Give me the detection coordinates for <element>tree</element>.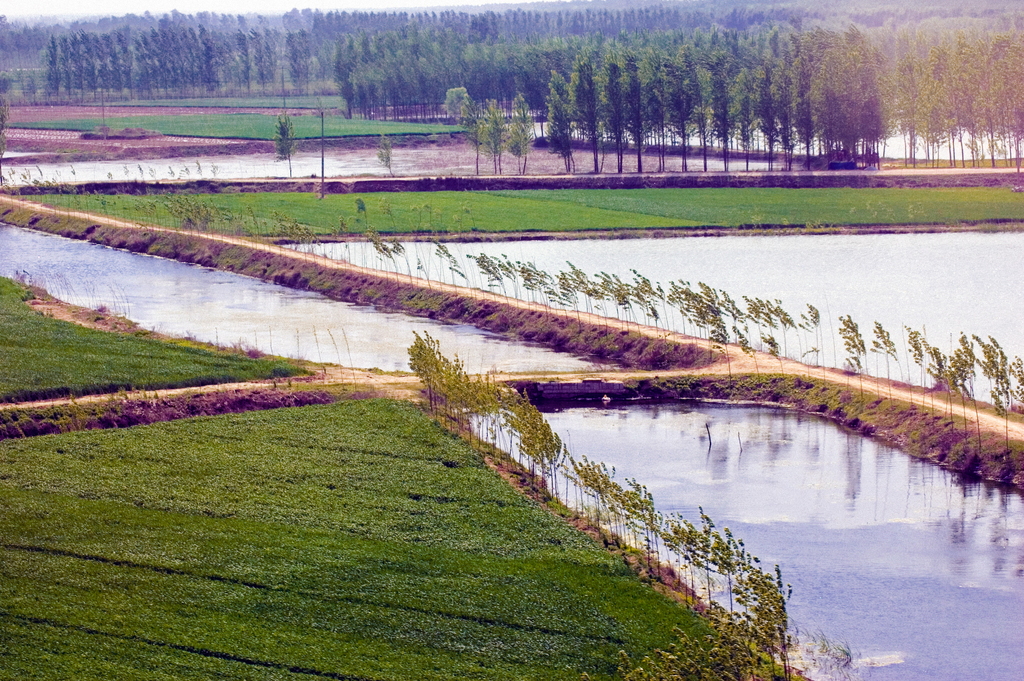
(48,36,66,90).
